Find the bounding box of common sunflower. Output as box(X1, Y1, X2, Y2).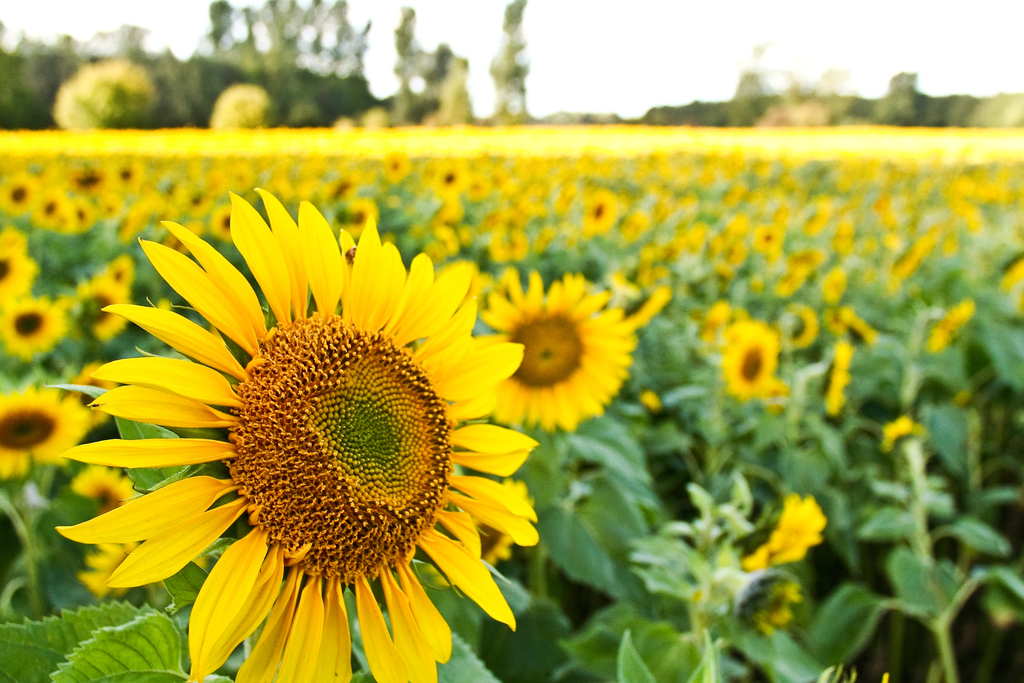
box(2, 293, 52, 356).
